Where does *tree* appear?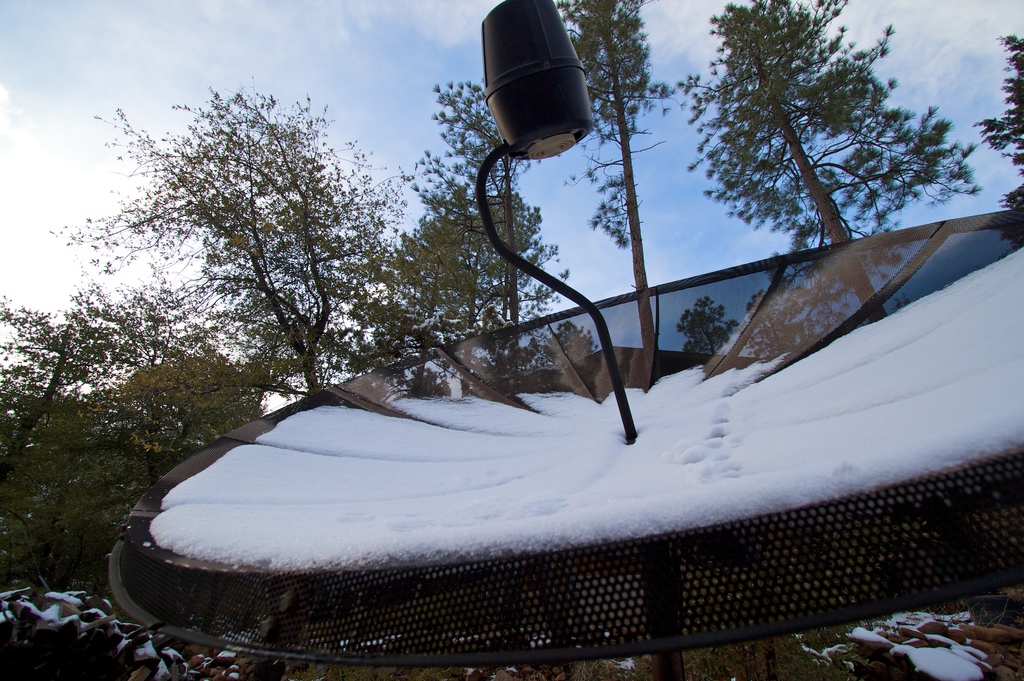
Appears at [left=974, top=32, right=1023, bottom=253].
